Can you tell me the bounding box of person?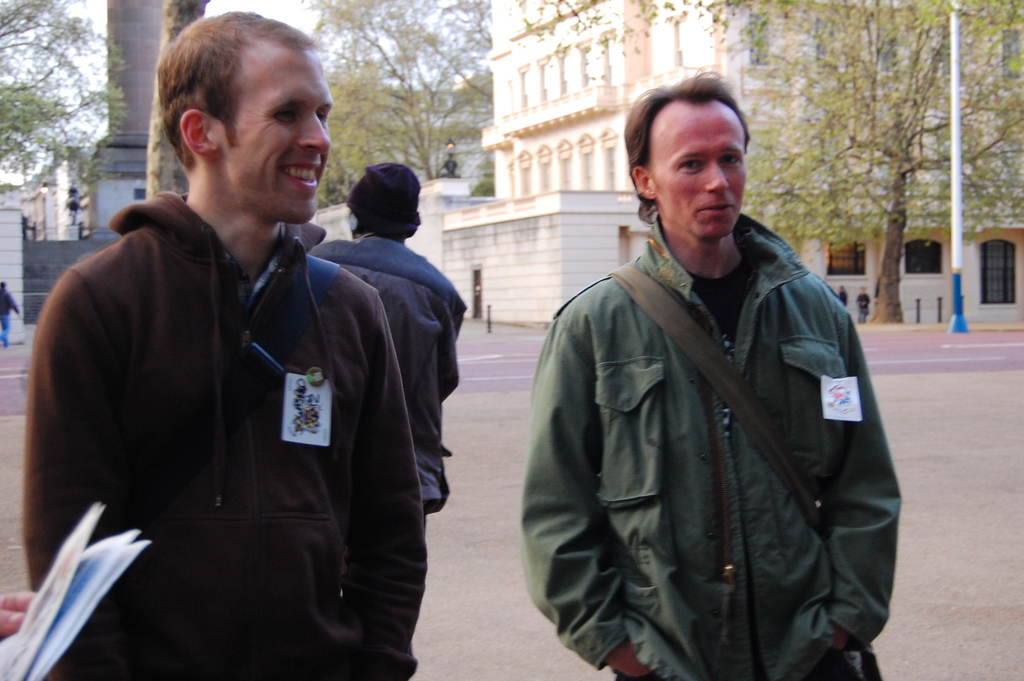
[0,280,19,349].
